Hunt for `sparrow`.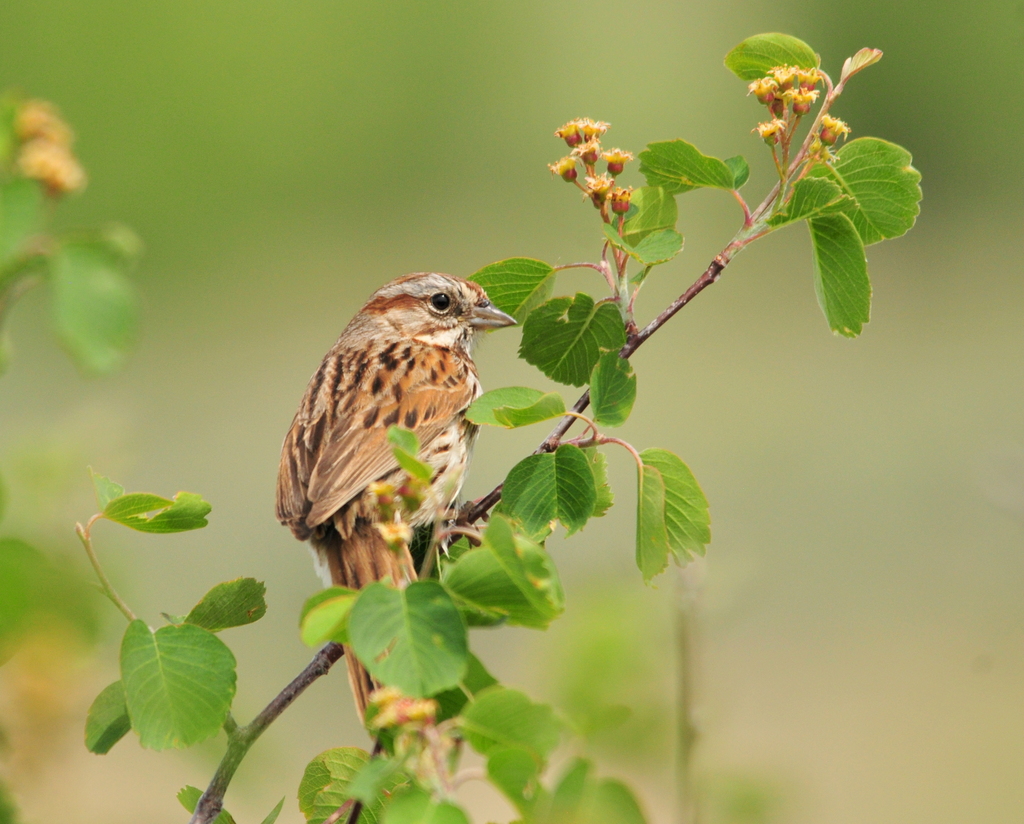
Hunted down at [left=277, top=271, right=522, bottom=724].
